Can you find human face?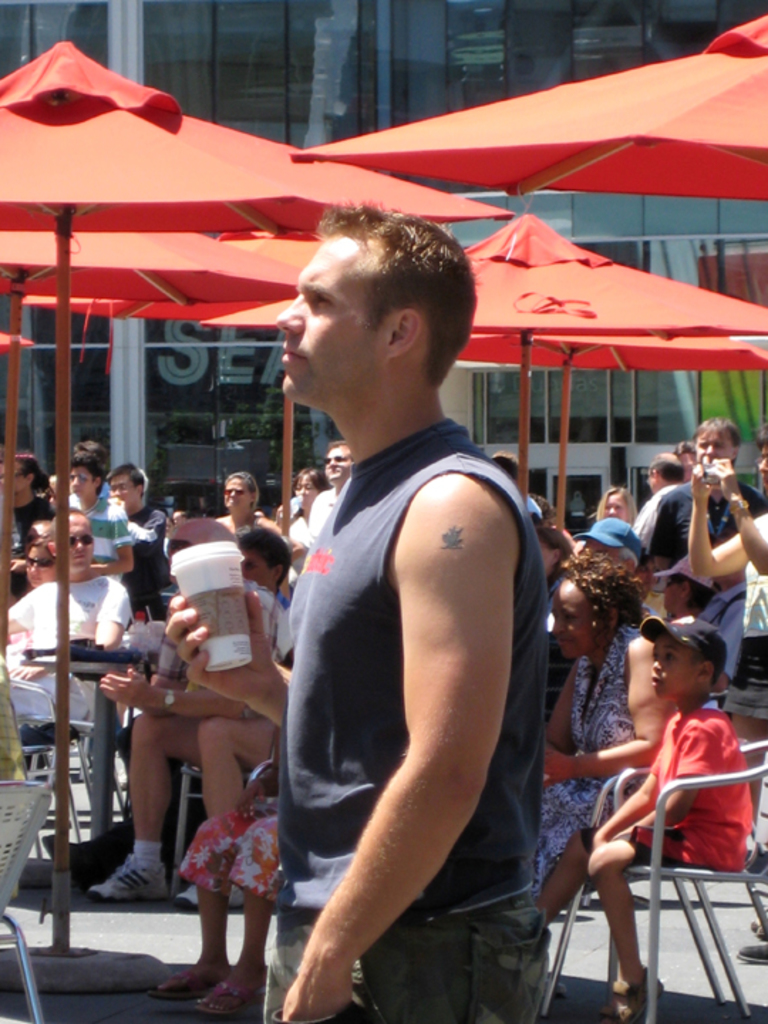
Yes, bounding box: pyautogui.locateOnScreen(225, 469, 253, 515).
